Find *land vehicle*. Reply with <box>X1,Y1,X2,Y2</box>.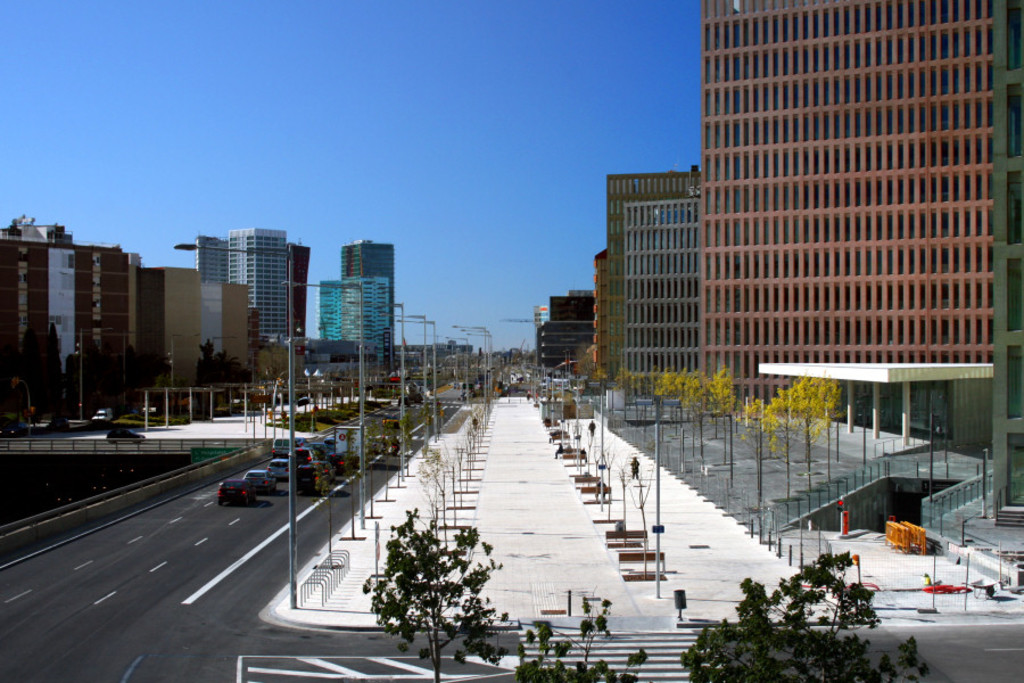
<box>307,438,325,464</box>.
